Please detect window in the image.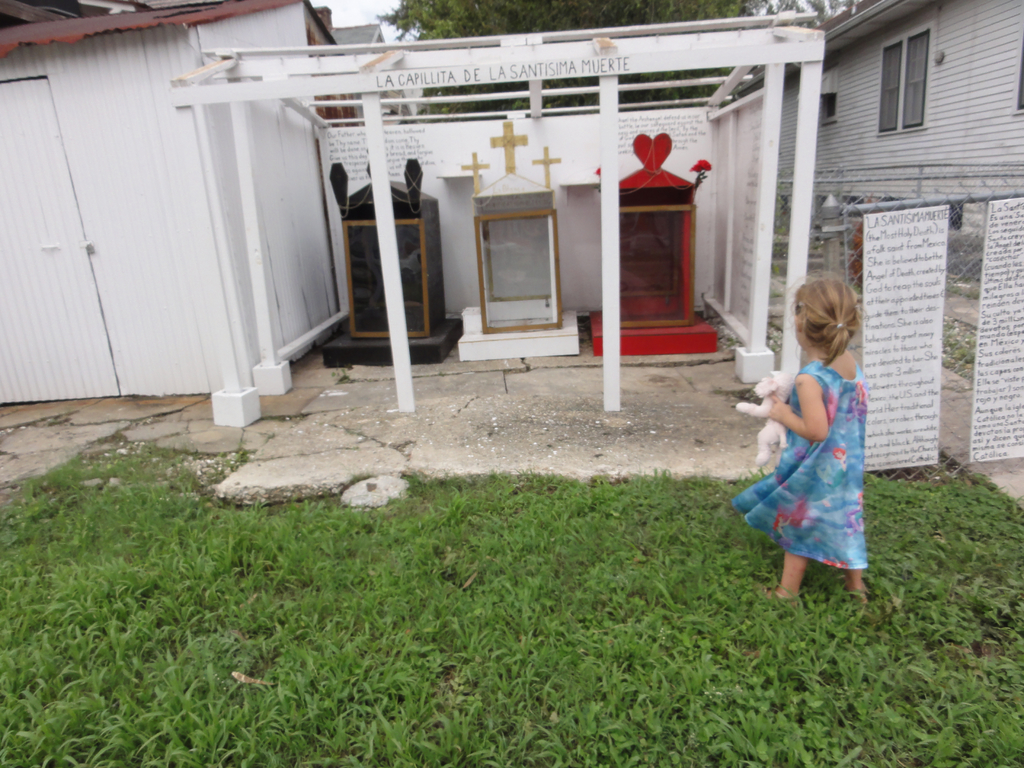
467/179/566/316.
